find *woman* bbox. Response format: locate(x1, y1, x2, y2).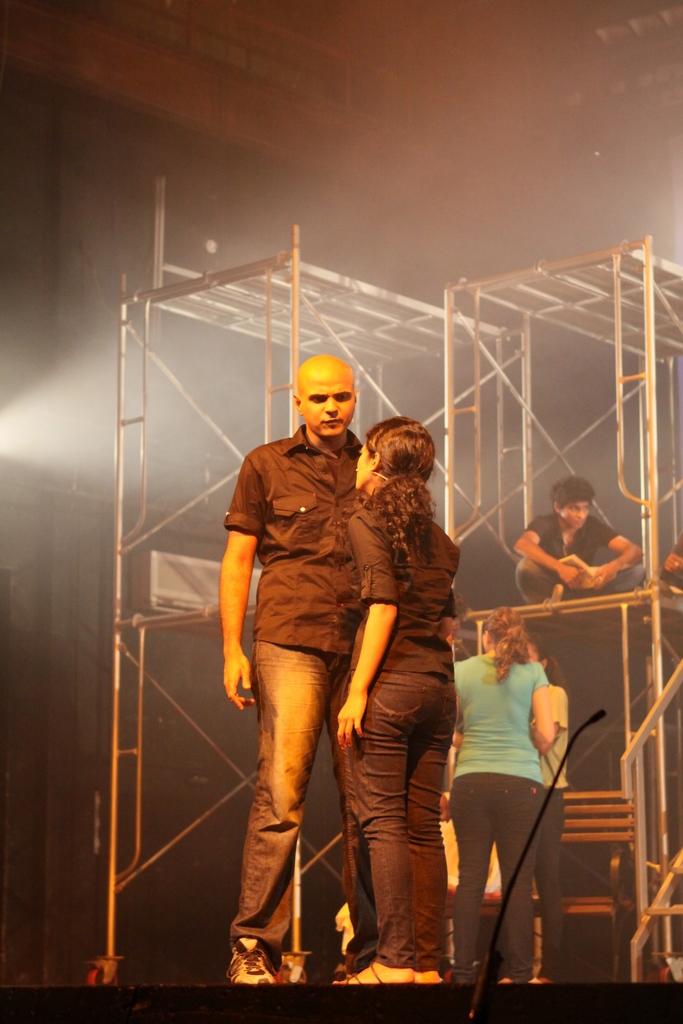
locate(300, 379, 474, 996).
